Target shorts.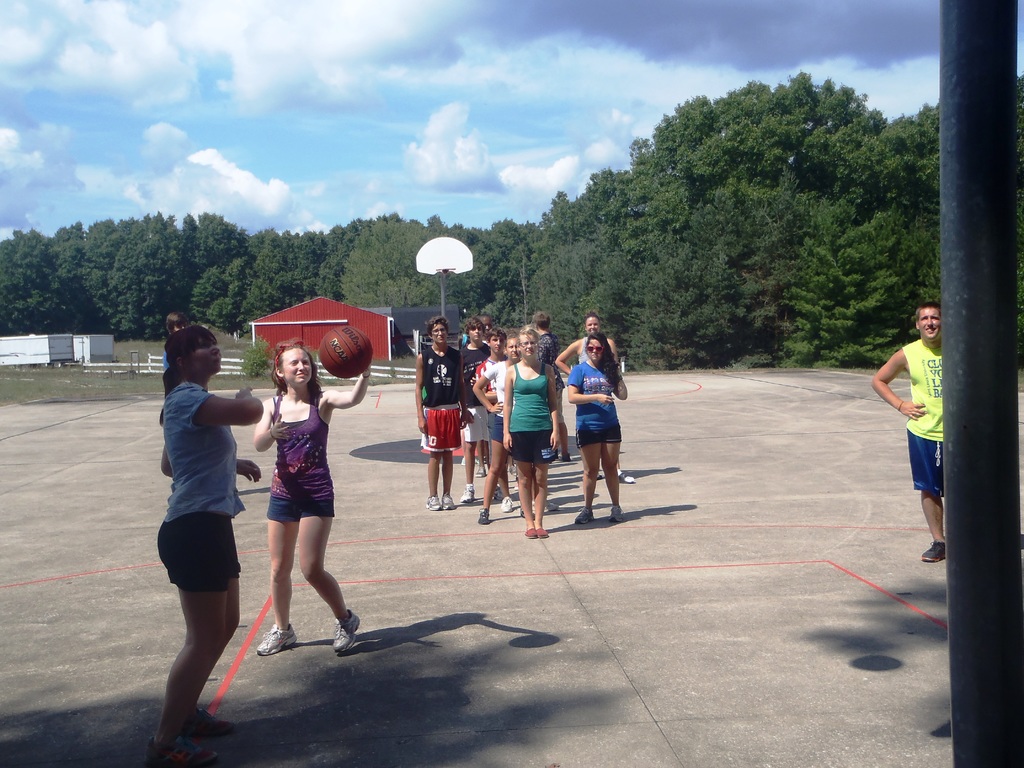
Target region: <bbox>463, 403, 490, 440</bbox>.
